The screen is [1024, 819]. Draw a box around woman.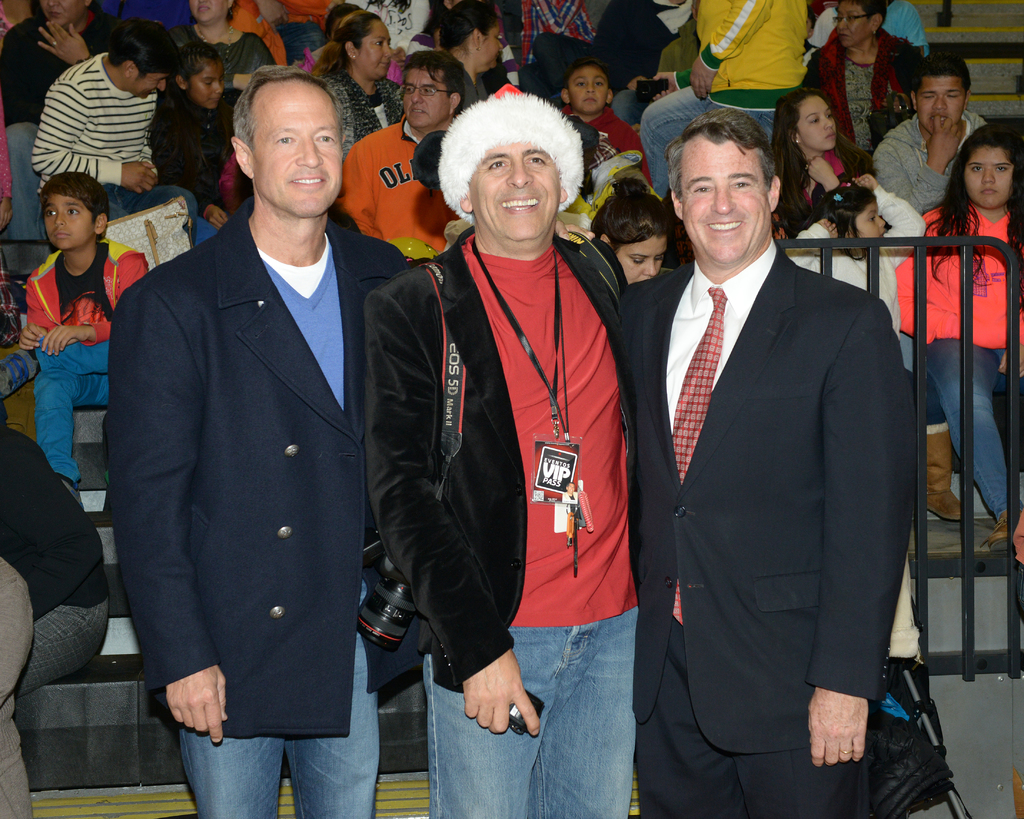
select_region(804, 0, 940, 173).
